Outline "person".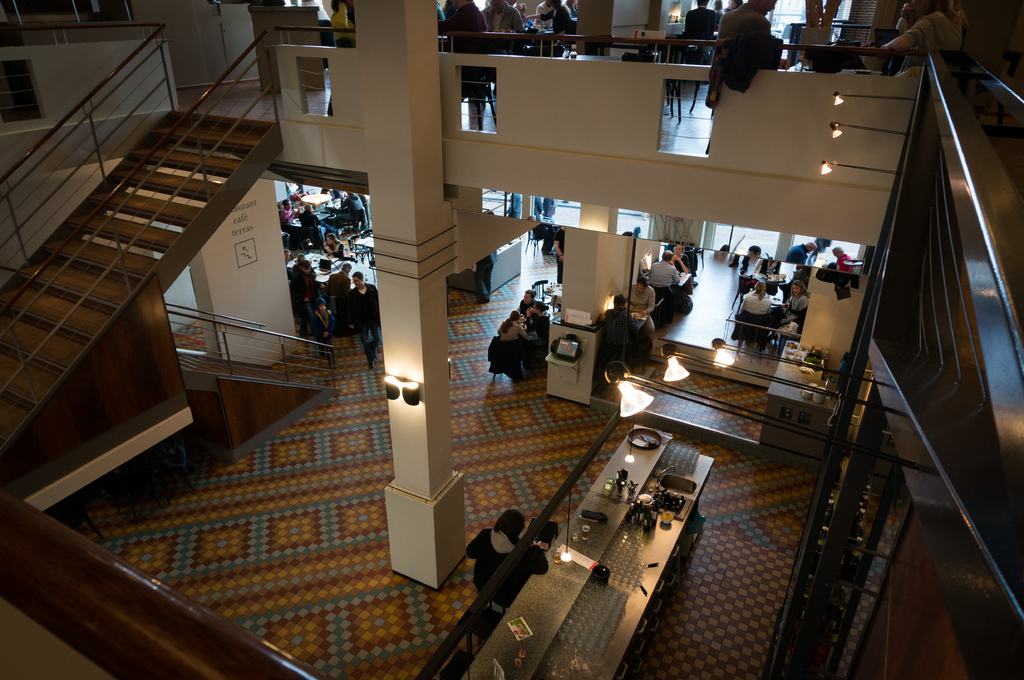
Outline: 627 276 652 335.
